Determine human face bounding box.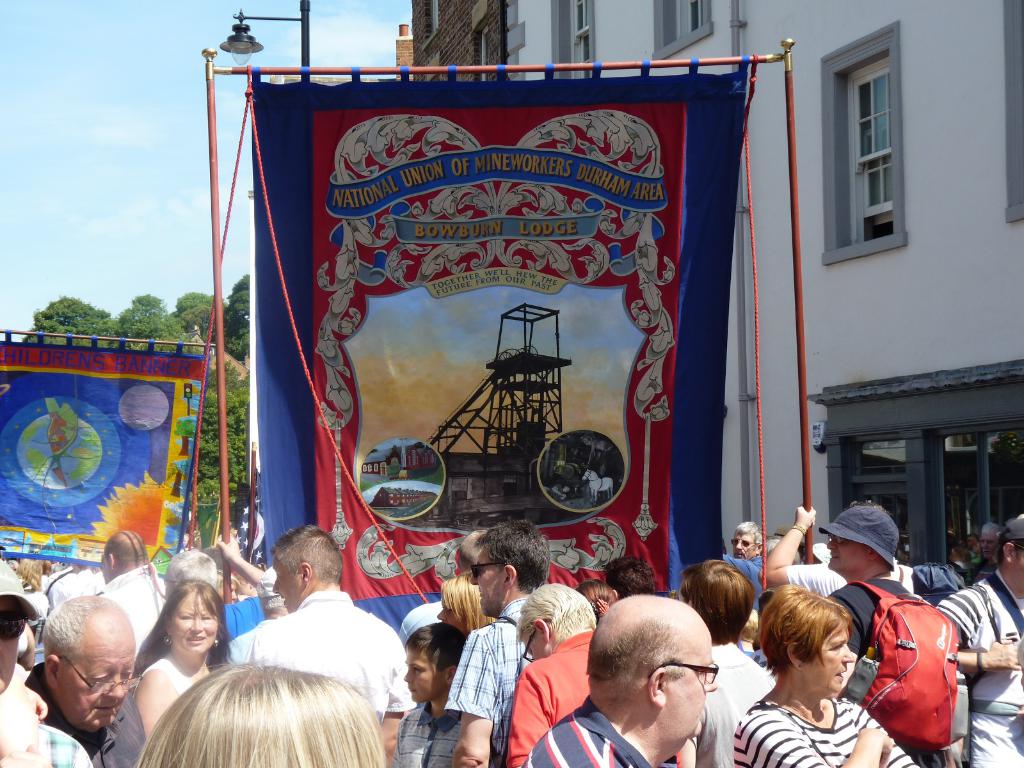
Determined: (273,556,300,611).
